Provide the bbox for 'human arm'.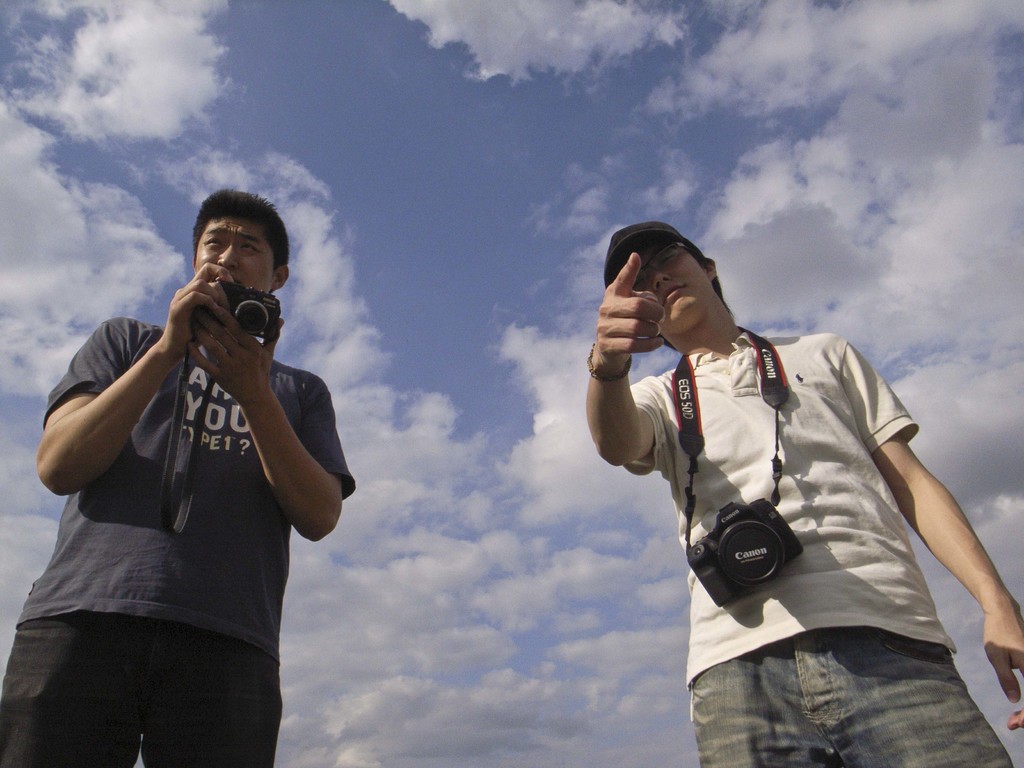
box(187, 304, 363, 538).
